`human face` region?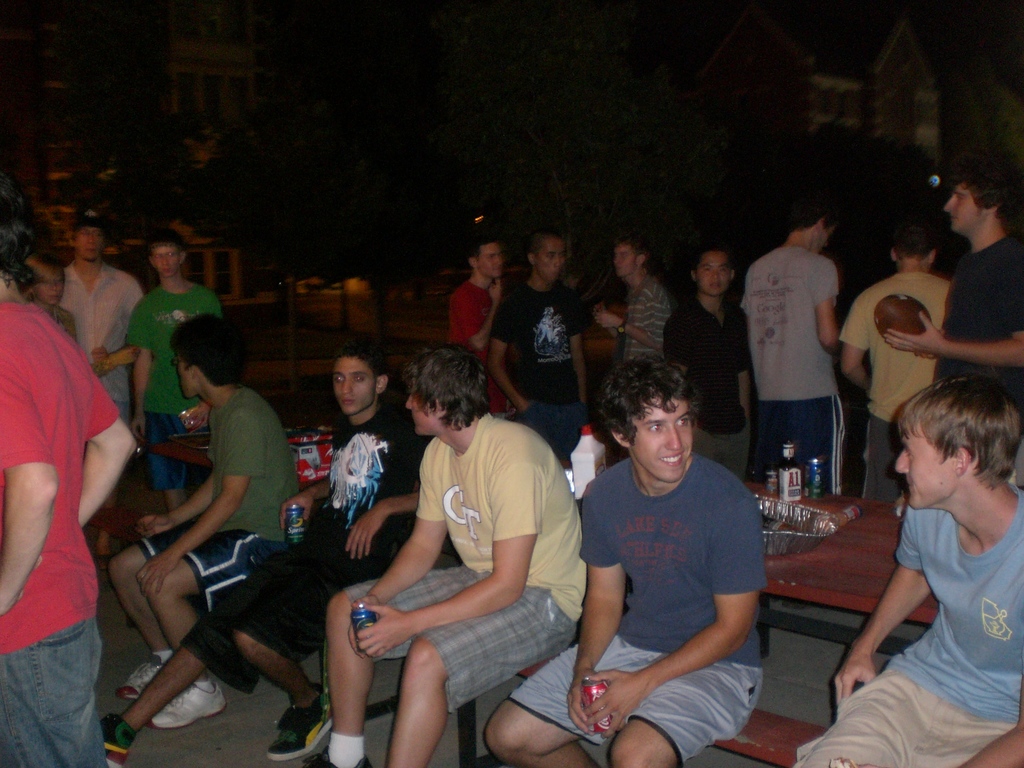
37,273,61,305
